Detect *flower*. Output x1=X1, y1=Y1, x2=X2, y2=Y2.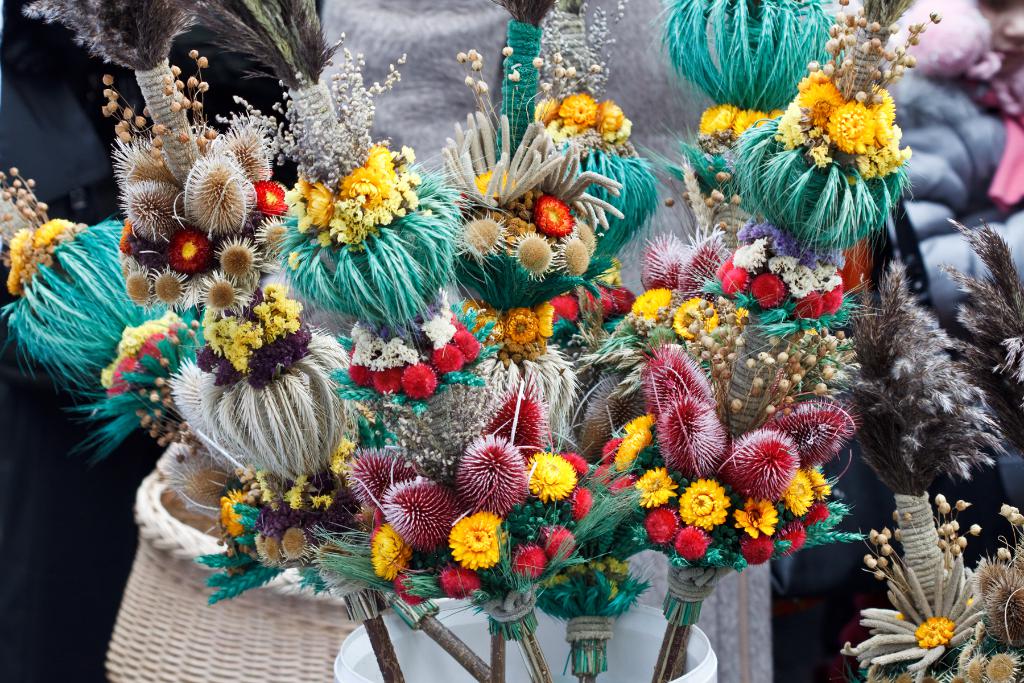
x1=541, y1=293, x2=581, y2=322.
